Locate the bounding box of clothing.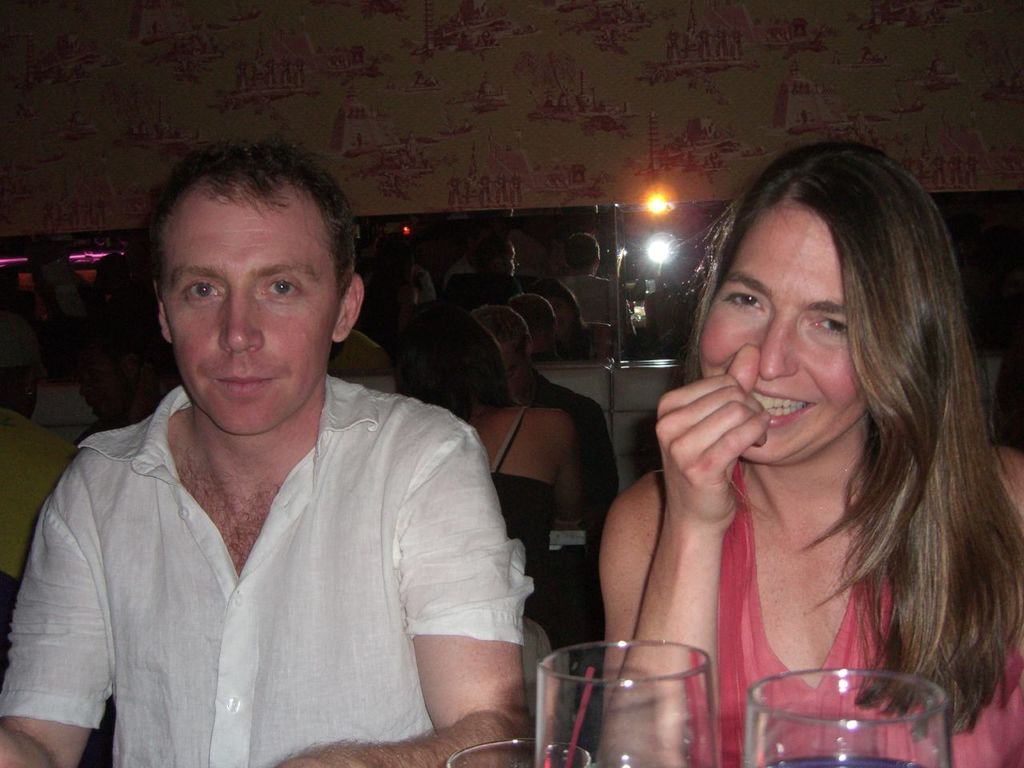
Bounding box: 0:378:533:767.
